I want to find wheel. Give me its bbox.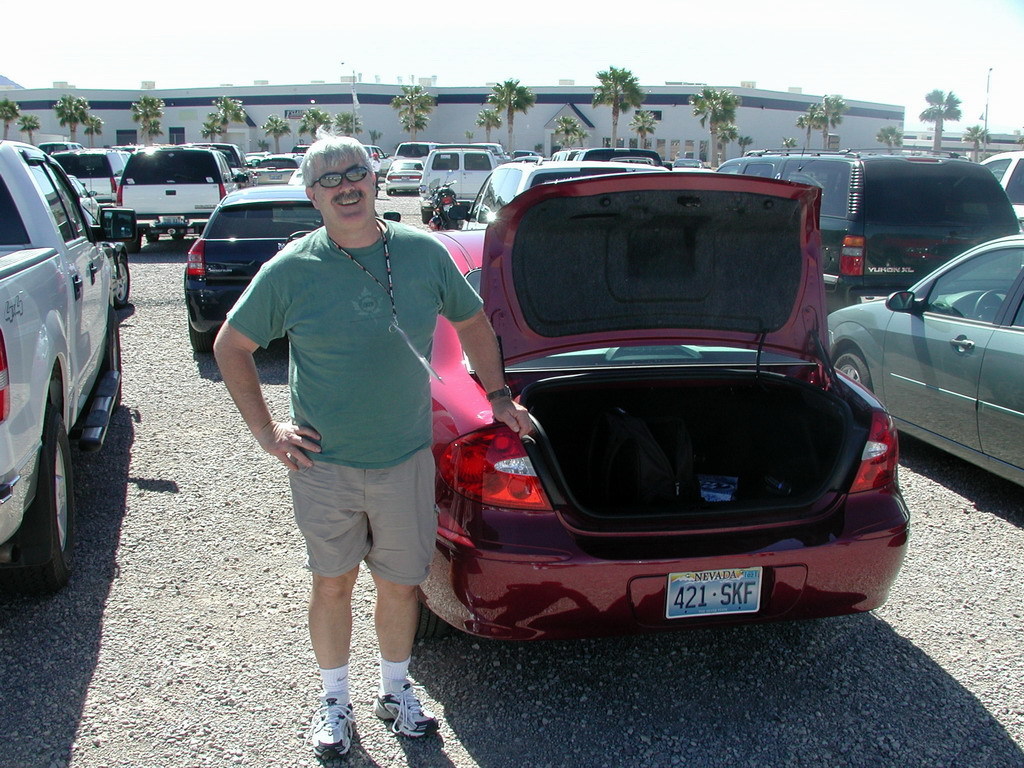
<region>111, 256, 132, 311</region>.
